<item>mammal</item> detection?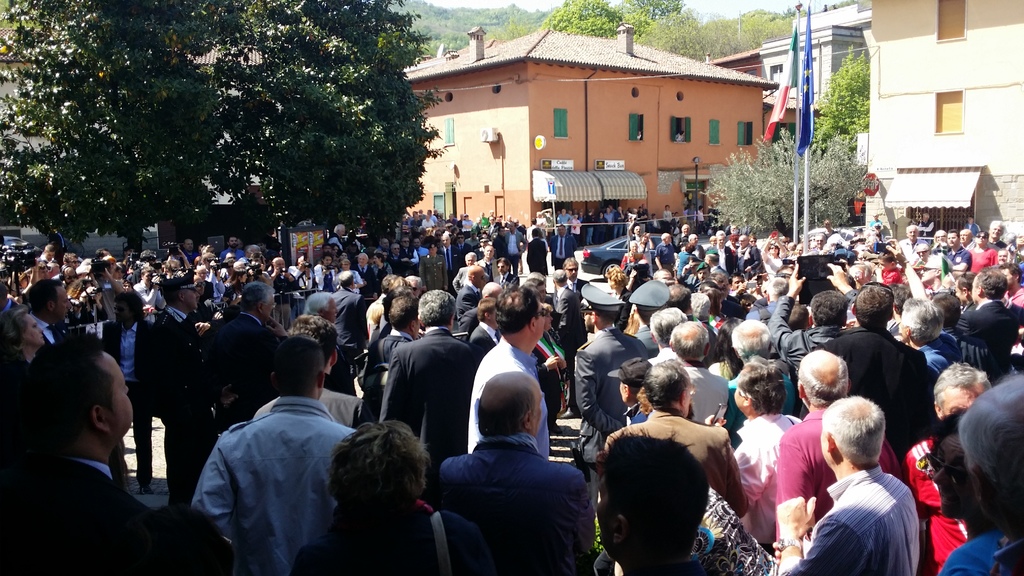
118, 498, 223, 575
